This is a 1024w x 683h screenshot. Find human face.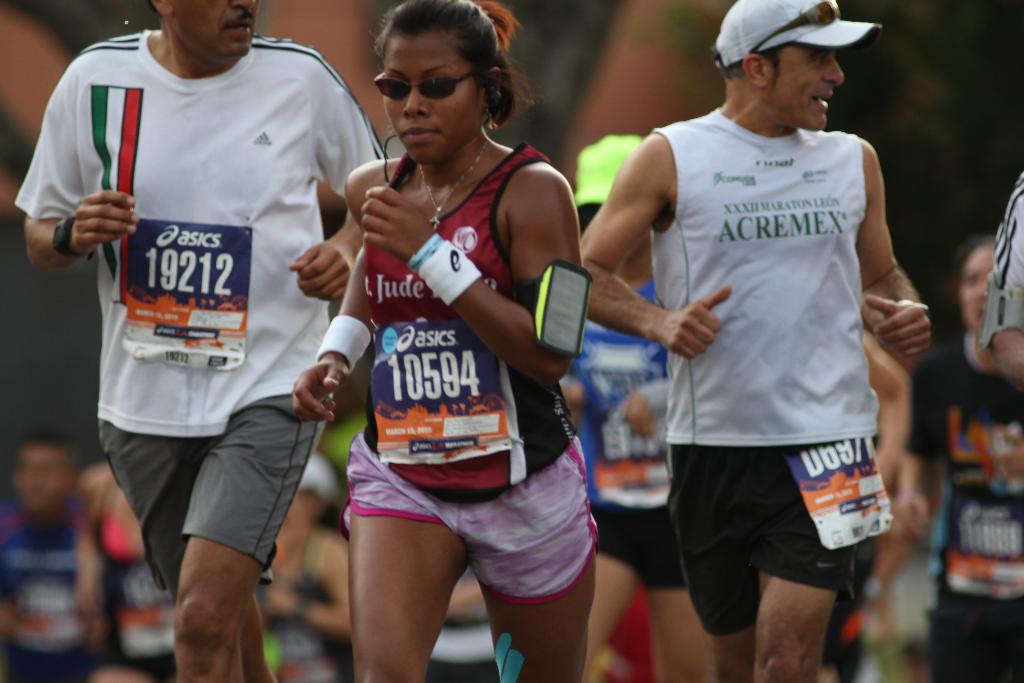
Bounding box: Rect(166, 0, 264, 53).
